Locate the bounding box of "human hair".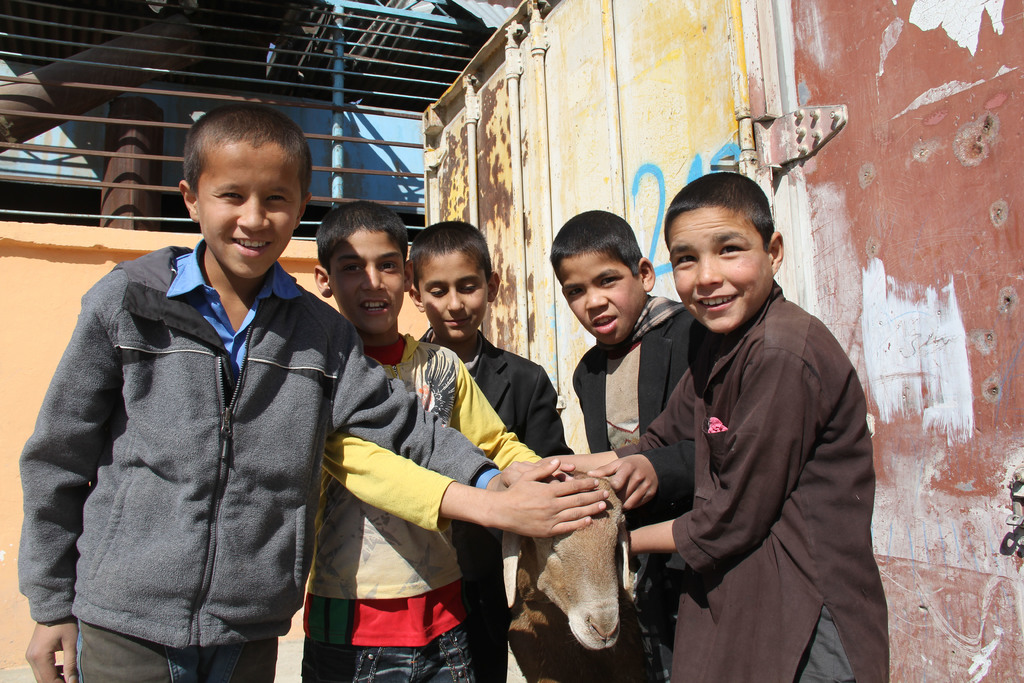
Bounding box: rect(184, 103, 312, 201).
